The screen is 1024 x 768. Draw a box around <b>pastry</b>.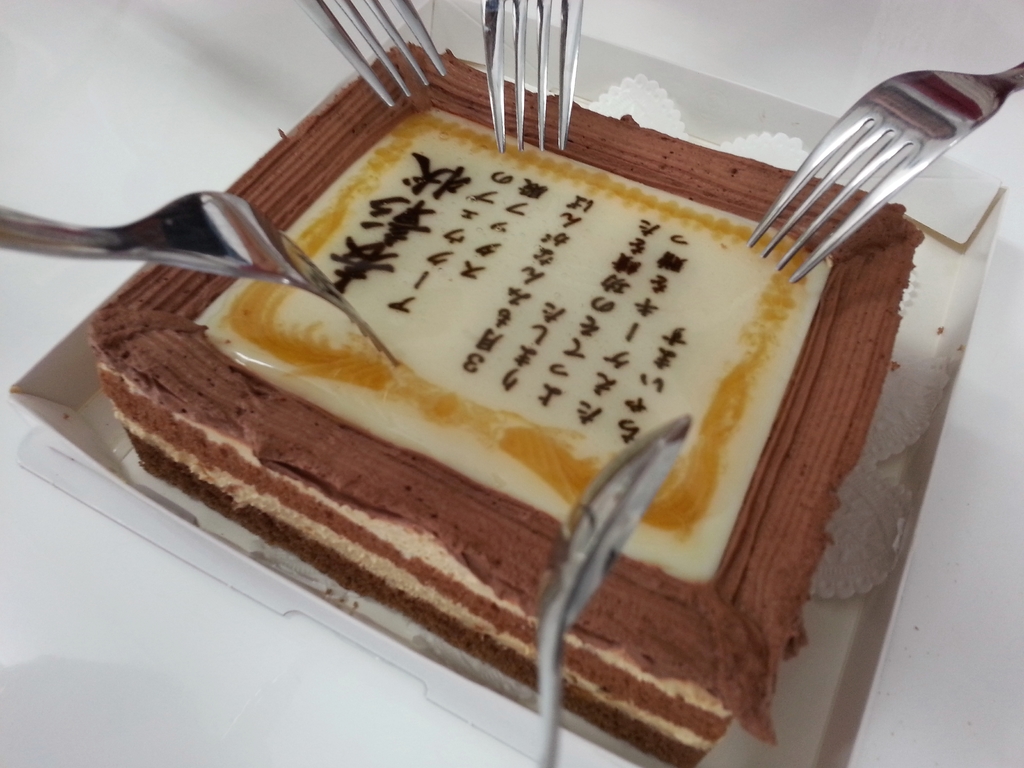
x1=102 y1=68 x2=889 y2=733.
